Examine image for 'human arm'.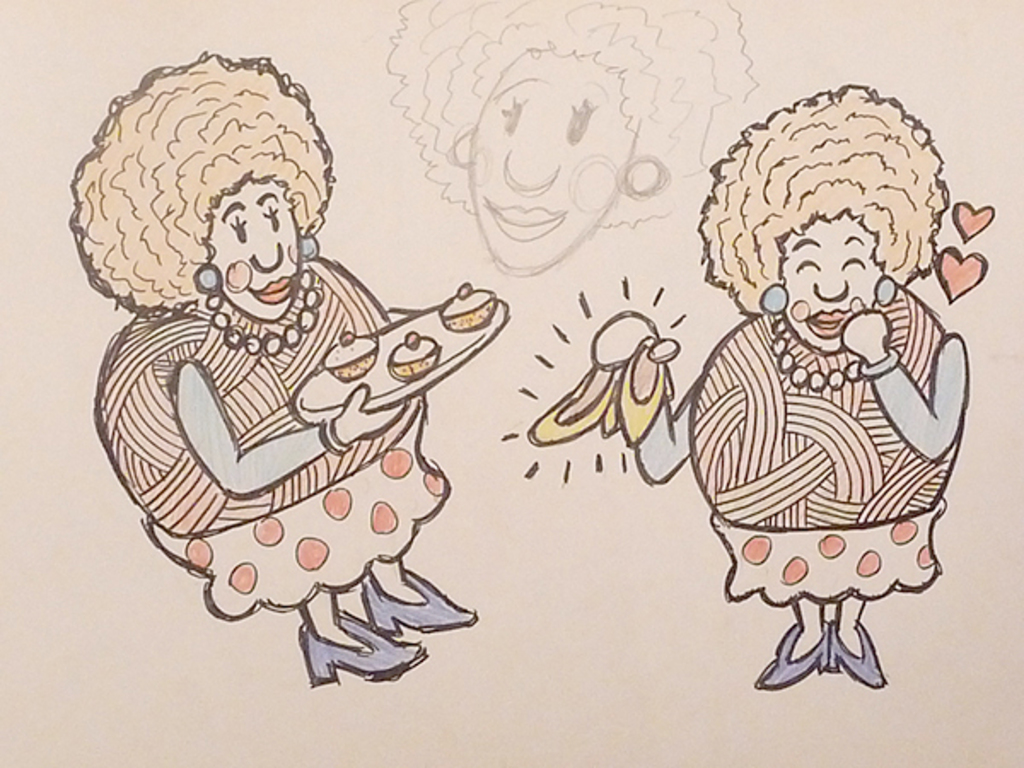
Examination result: left=841, top=317, right=966, bottom=461.
